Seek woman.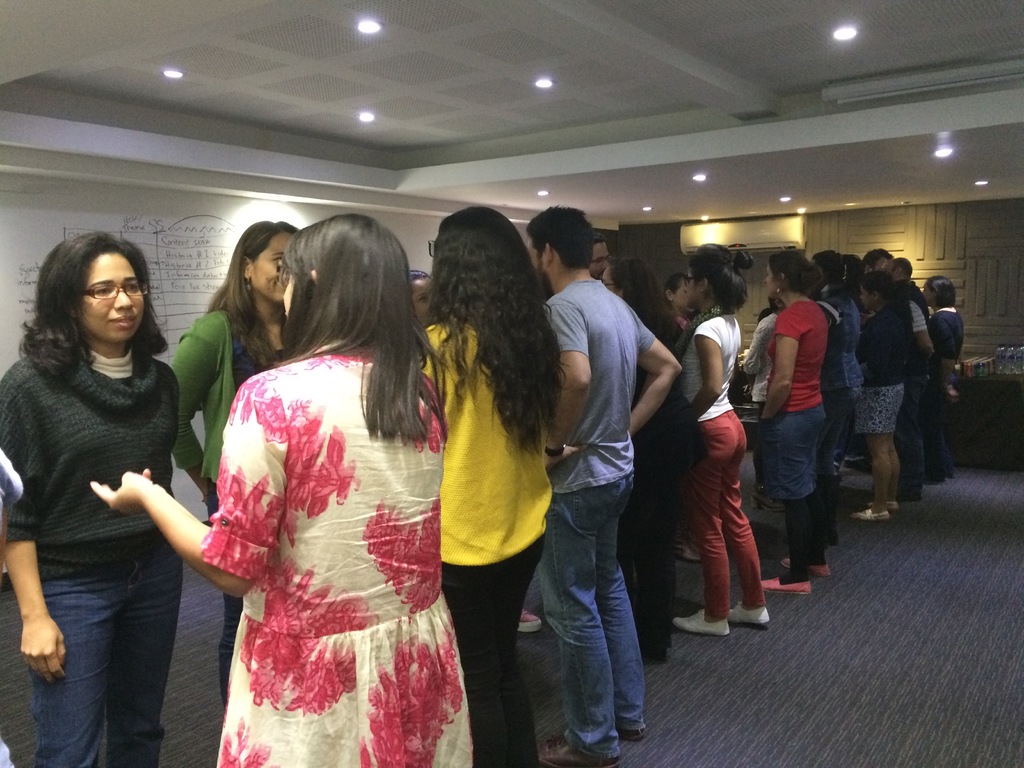
{"x1": 162, "y1": 212, "x2": 307, "y2": 693}.
